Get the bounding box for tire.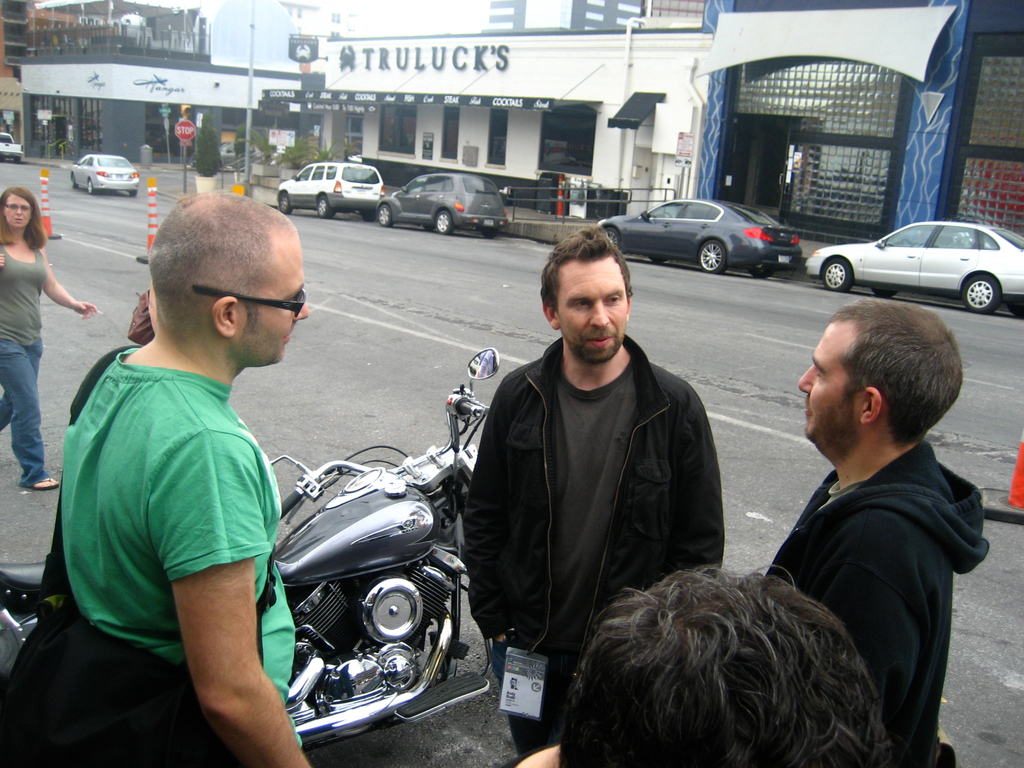
bbox=(131, 188, 138, 197).
